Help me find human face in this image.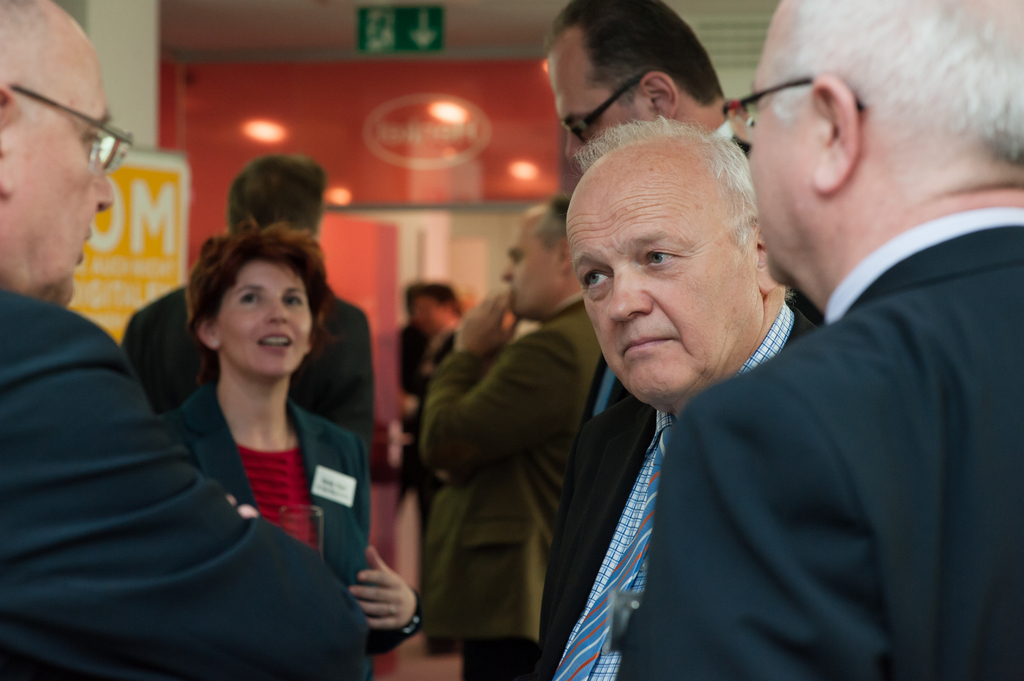
Found it: detection(740, 0, 805, 277).
